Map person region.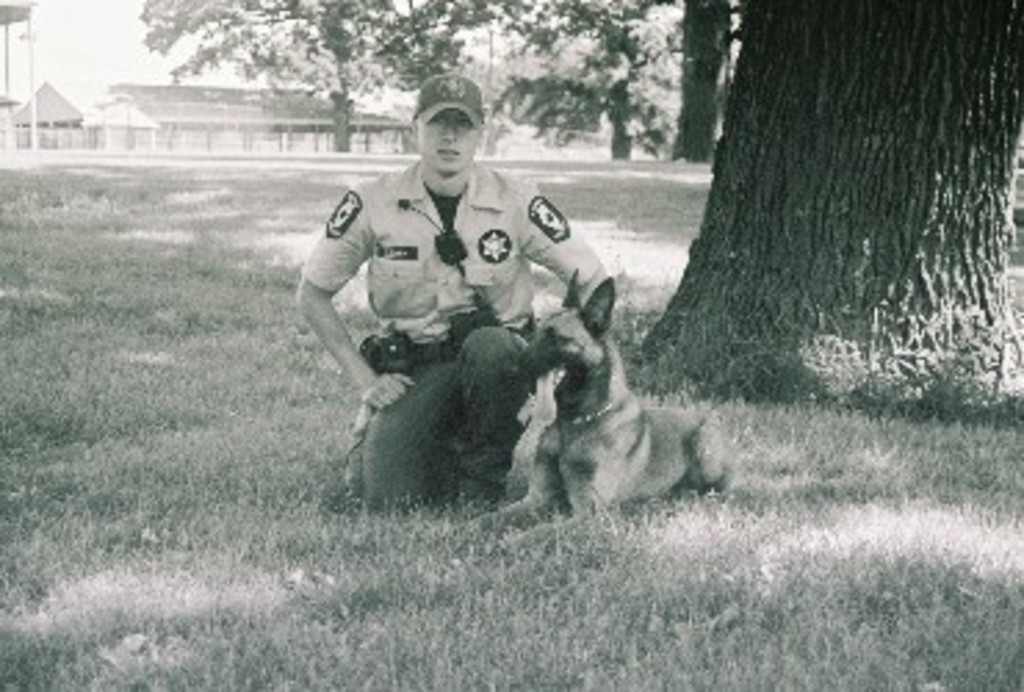
Mapped to 299:75:614:512.
